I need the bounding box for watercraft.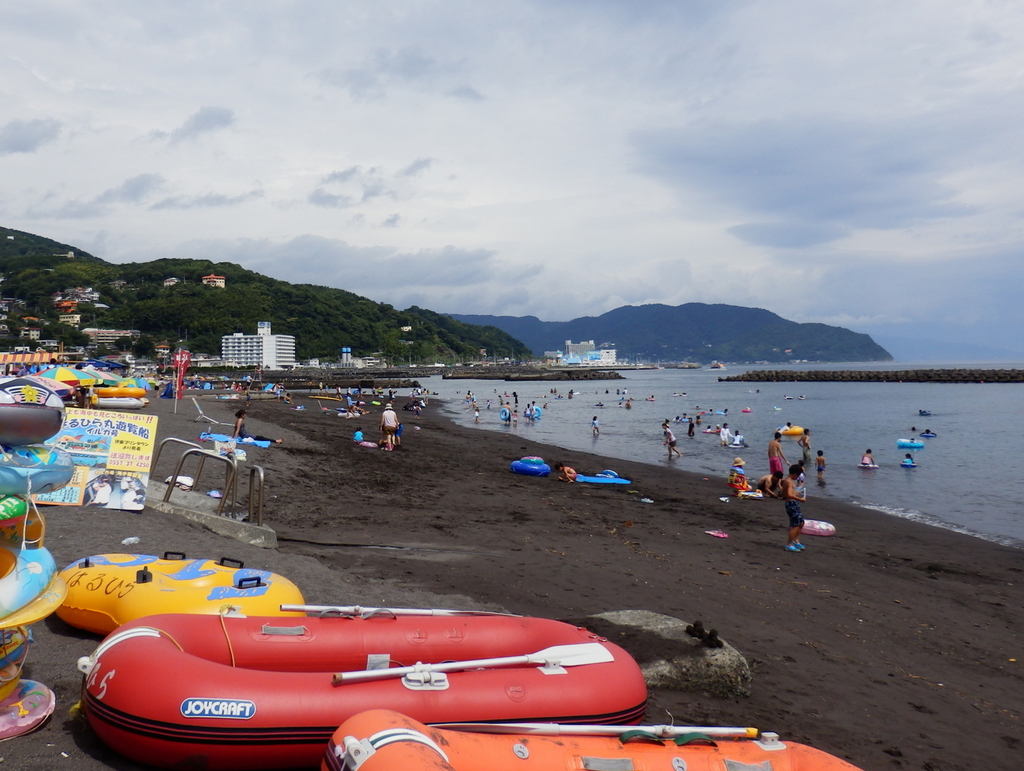
Here it is: {"left": 507, "top": 451, "right": 552, "bottom": 479}.
